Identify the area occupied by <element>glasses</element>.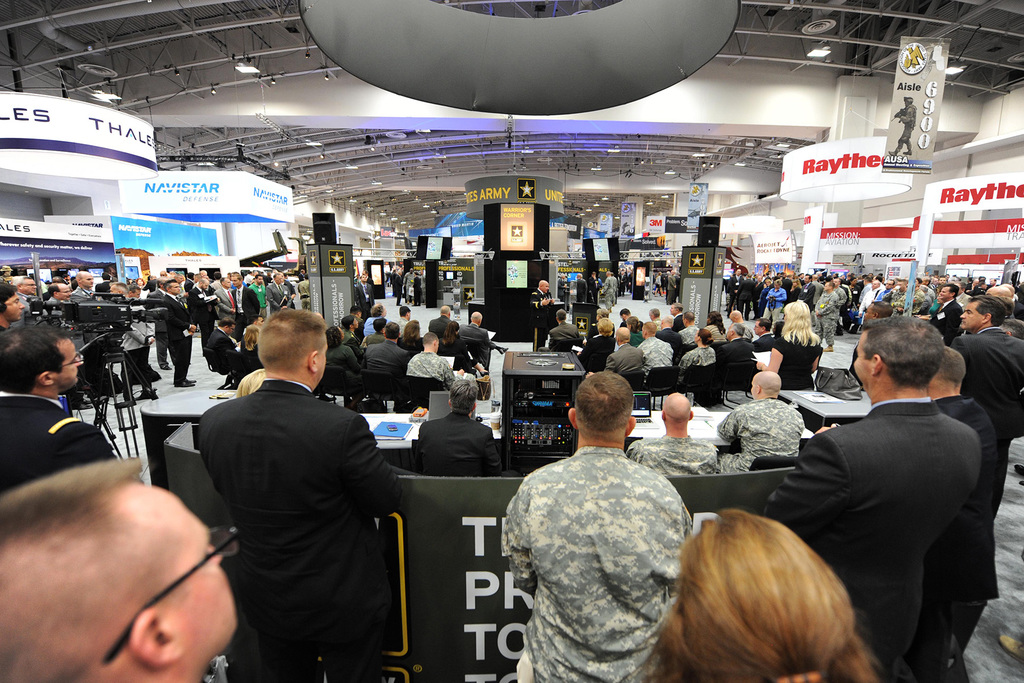
Area: region(20, 284, 37, 286).
